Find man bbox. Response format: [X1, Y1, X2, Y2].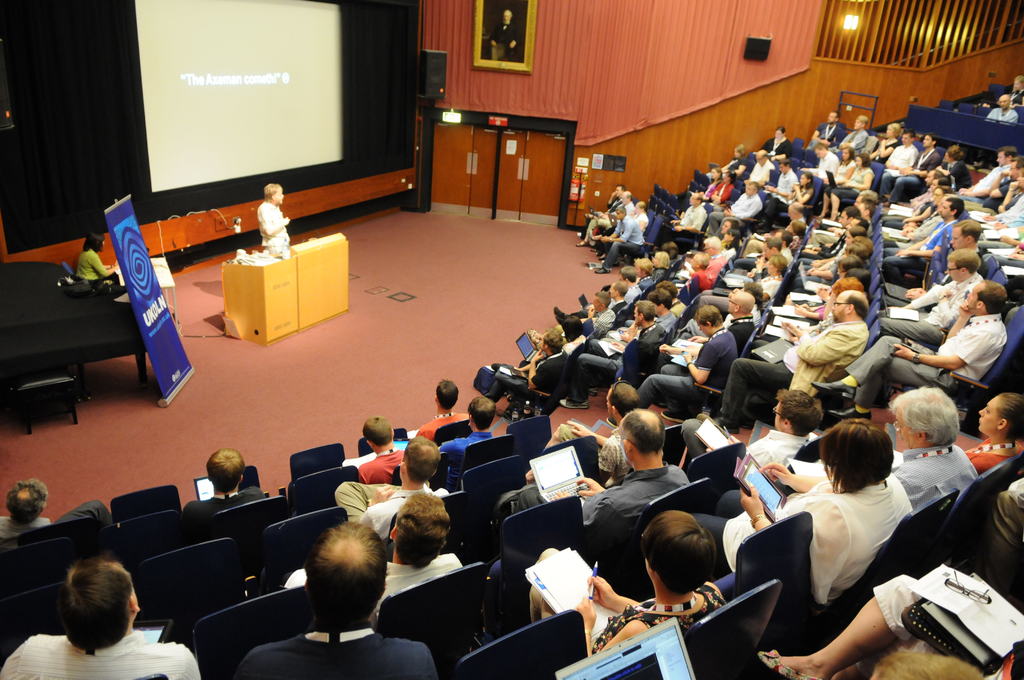
[475, 324, 570, 418].
